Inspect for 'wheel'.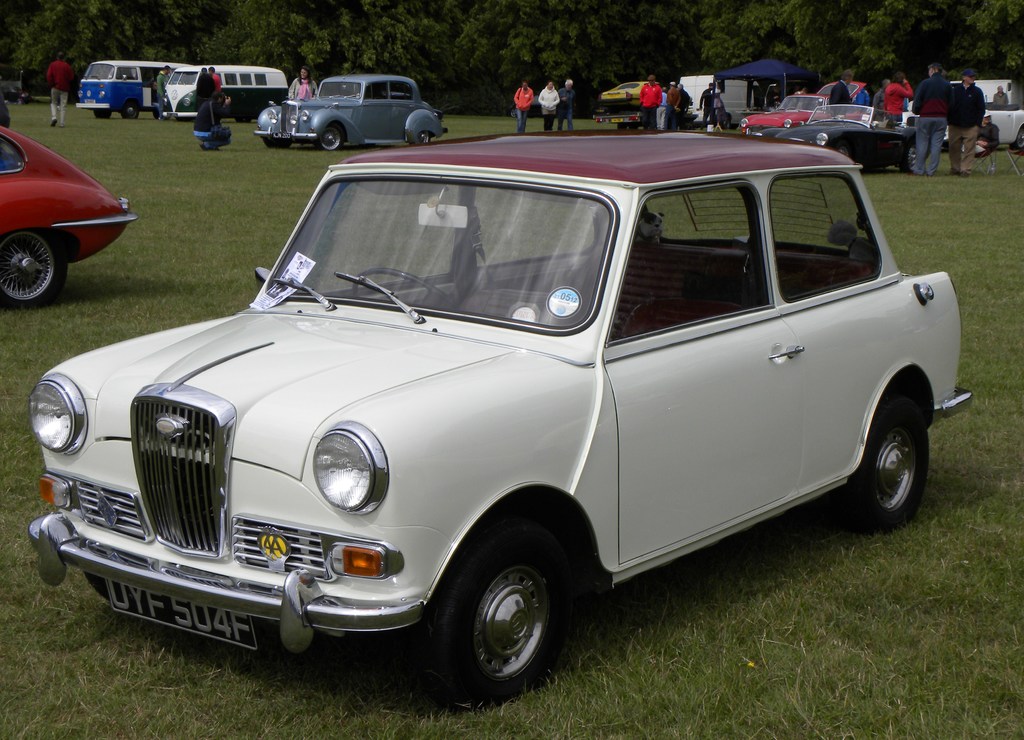
Inspection: (0,229,68,305).
